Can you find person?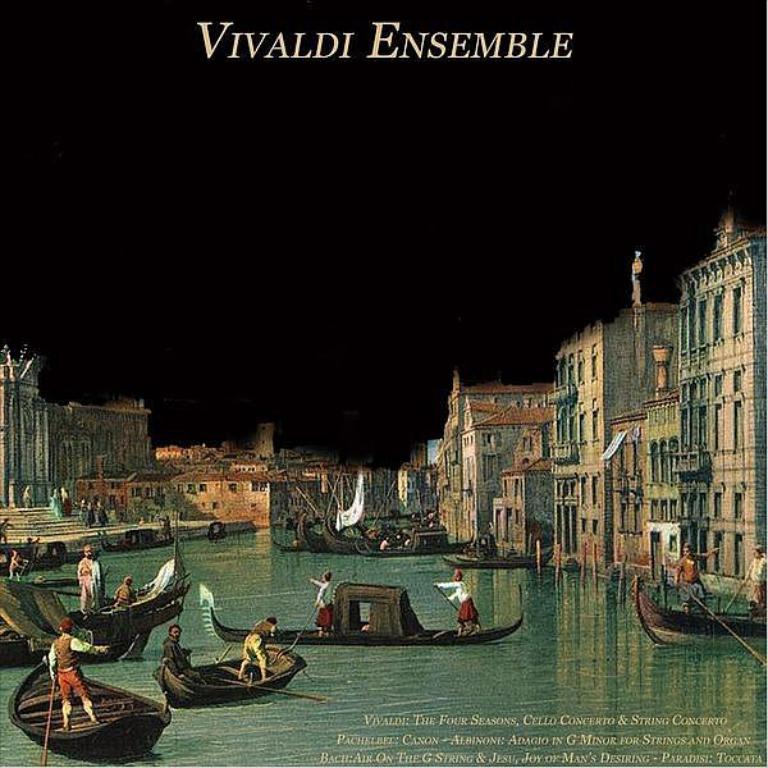
Yes, bounding box: (20, 485, 32, 508).
